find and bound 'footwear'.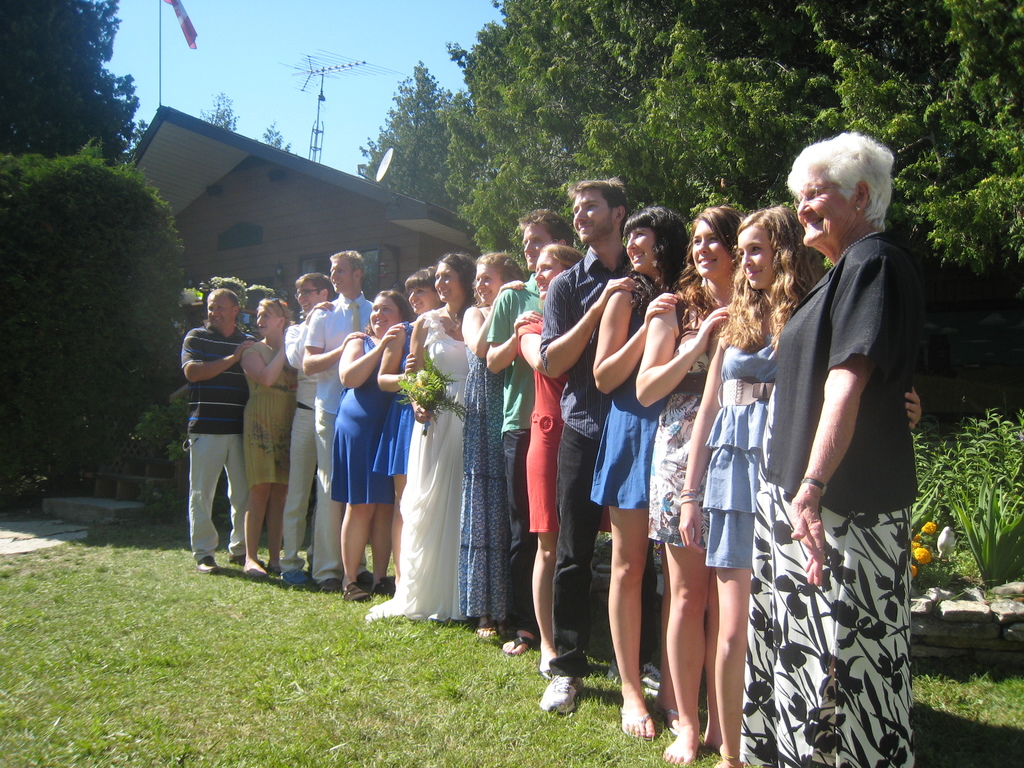
Bound: [x1=283, y1=569, x2=305, y2=590].
